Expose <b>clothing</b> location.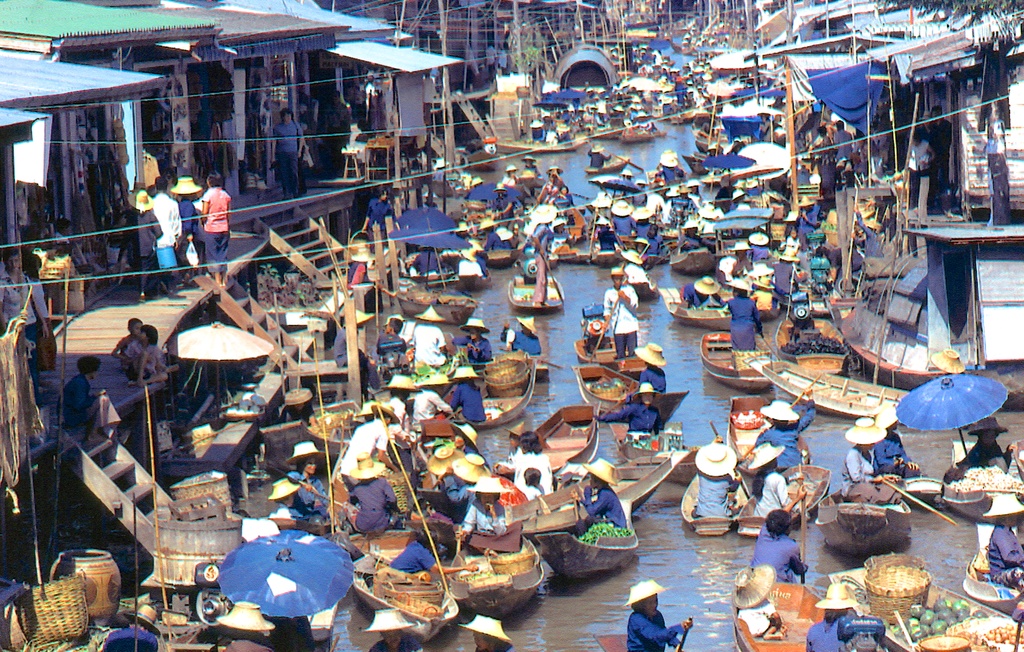
Exposed at {"x1": 125, "y1": 208, "x2": 161, "y2": 276}.
